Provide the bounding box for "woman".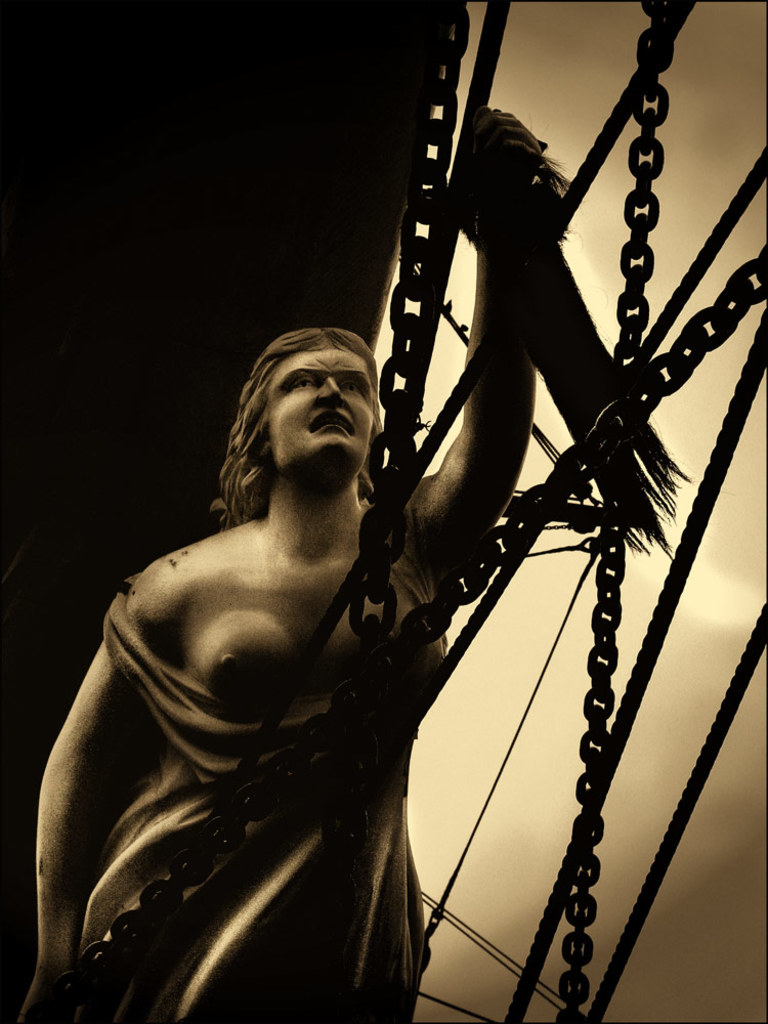
locate(89, 122, 686, 1012).
